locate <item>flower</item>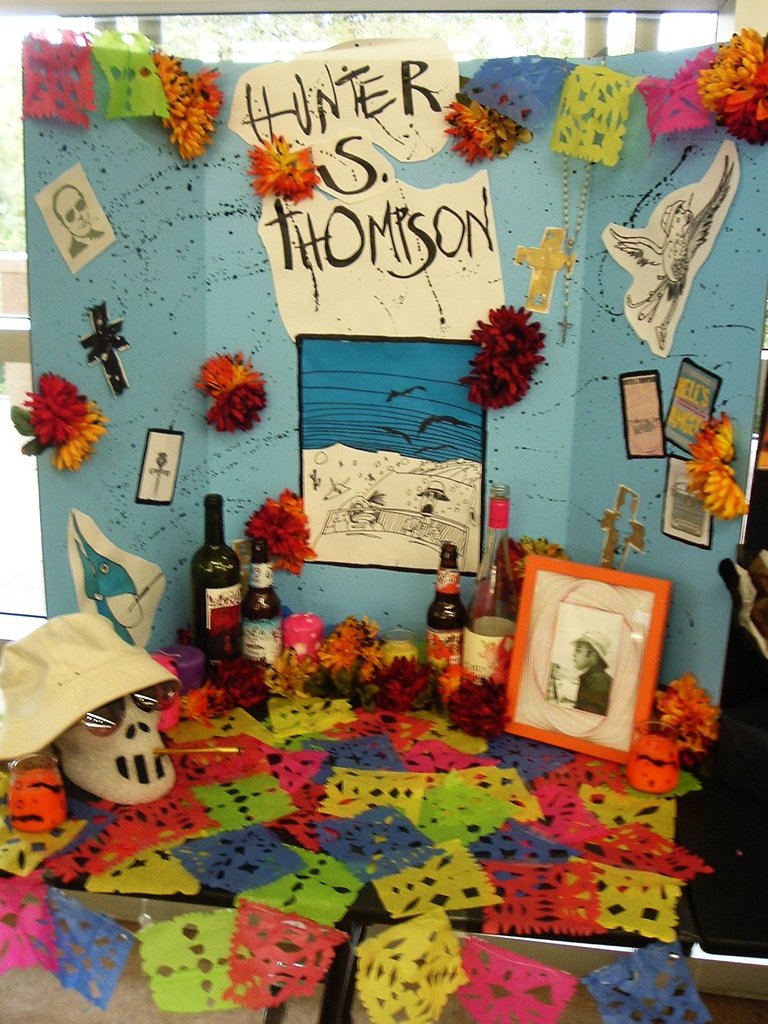
x1=716, y1=67, x2=767, y2=148
